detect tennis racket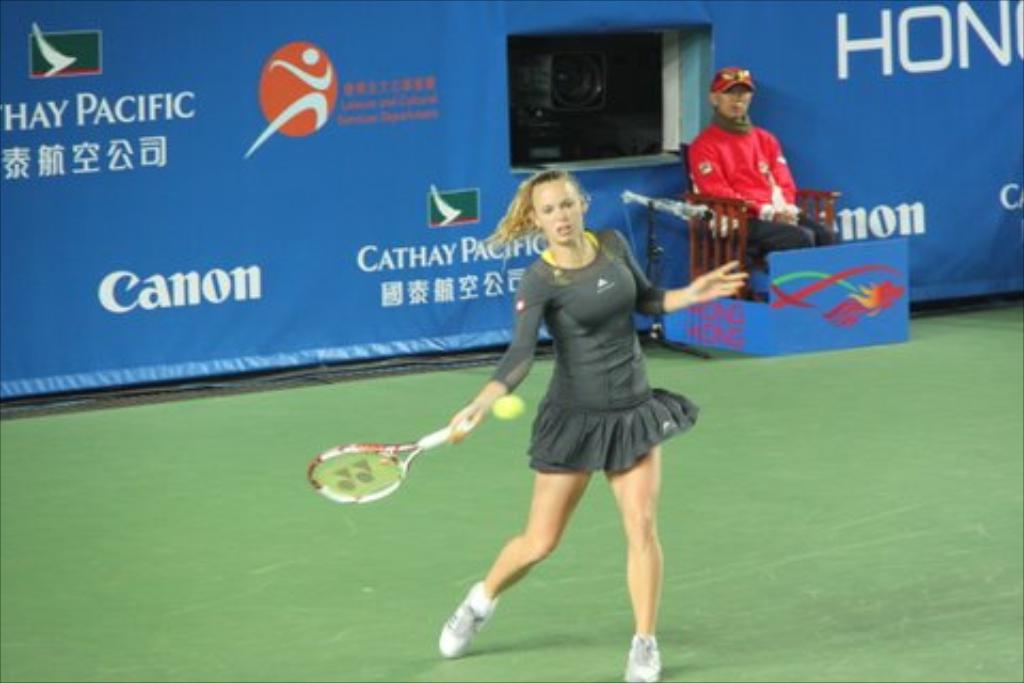
309/414/471/502
